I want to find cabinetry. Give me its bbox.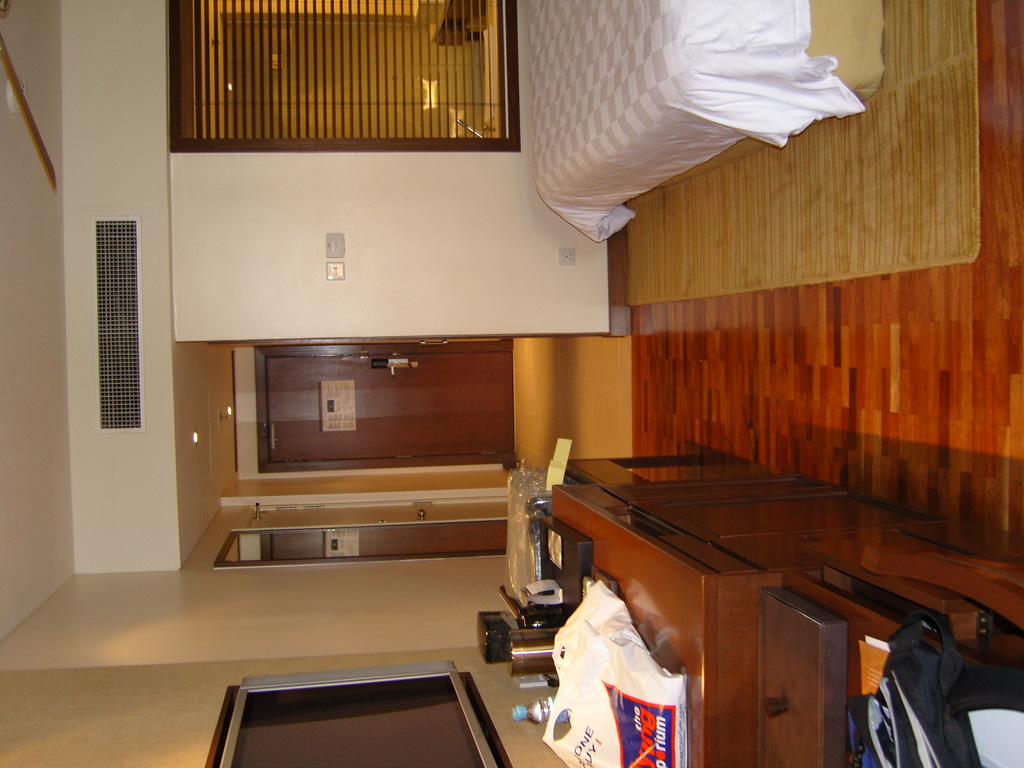
detection(588, 437, 776, 516).
